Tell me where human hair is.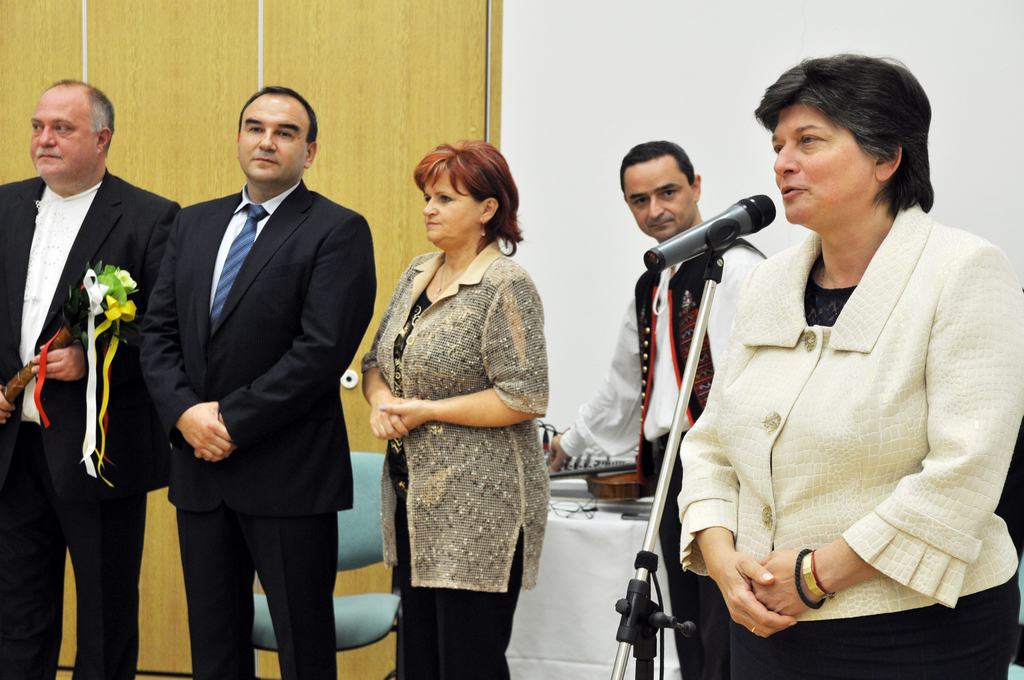
human hair is at Rect(753, 51, 935, 211).
